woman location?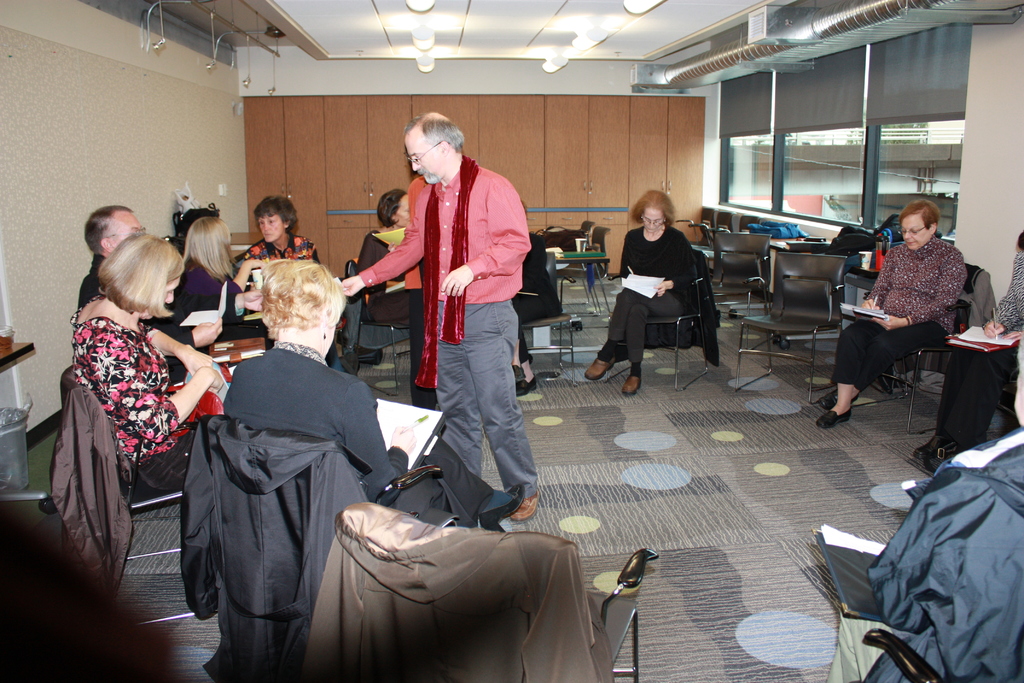
detection(613, 188, 723, 394)
